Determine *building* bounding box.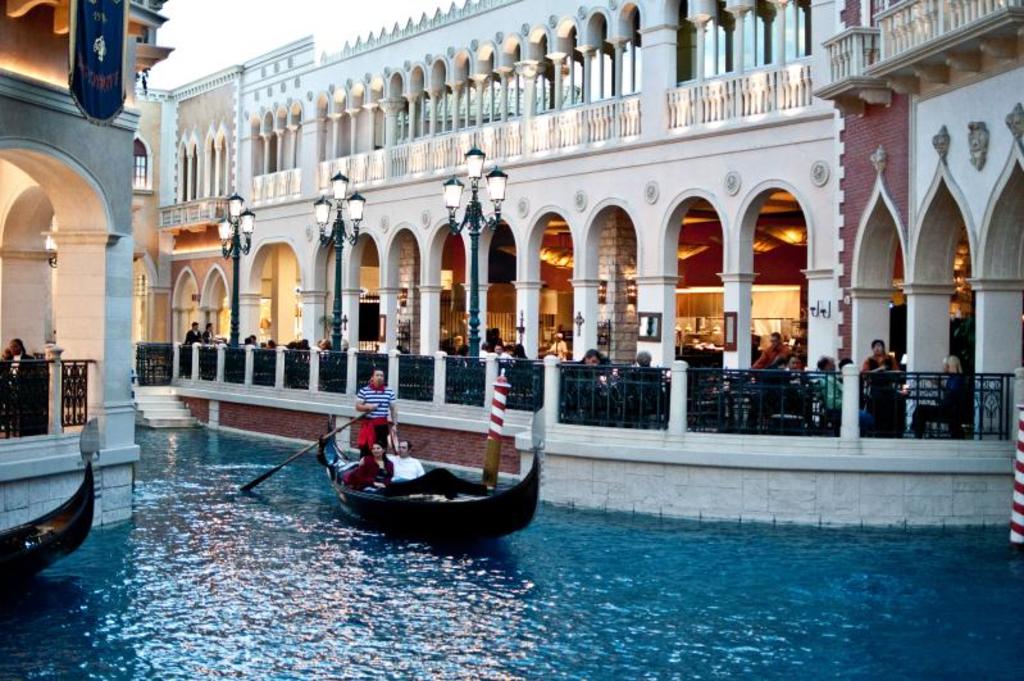
Determined: pyautogui.locateOnScreen(0, 0, 172, 528).
